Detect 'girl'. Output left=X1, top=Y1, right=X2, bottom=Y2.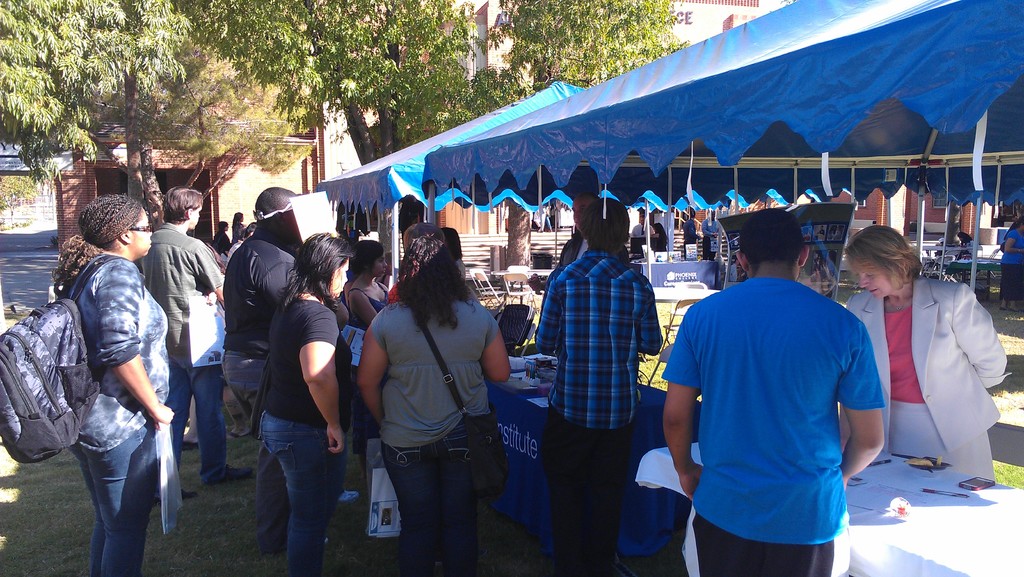
left=347, top=240, right=391, bottom=478.
